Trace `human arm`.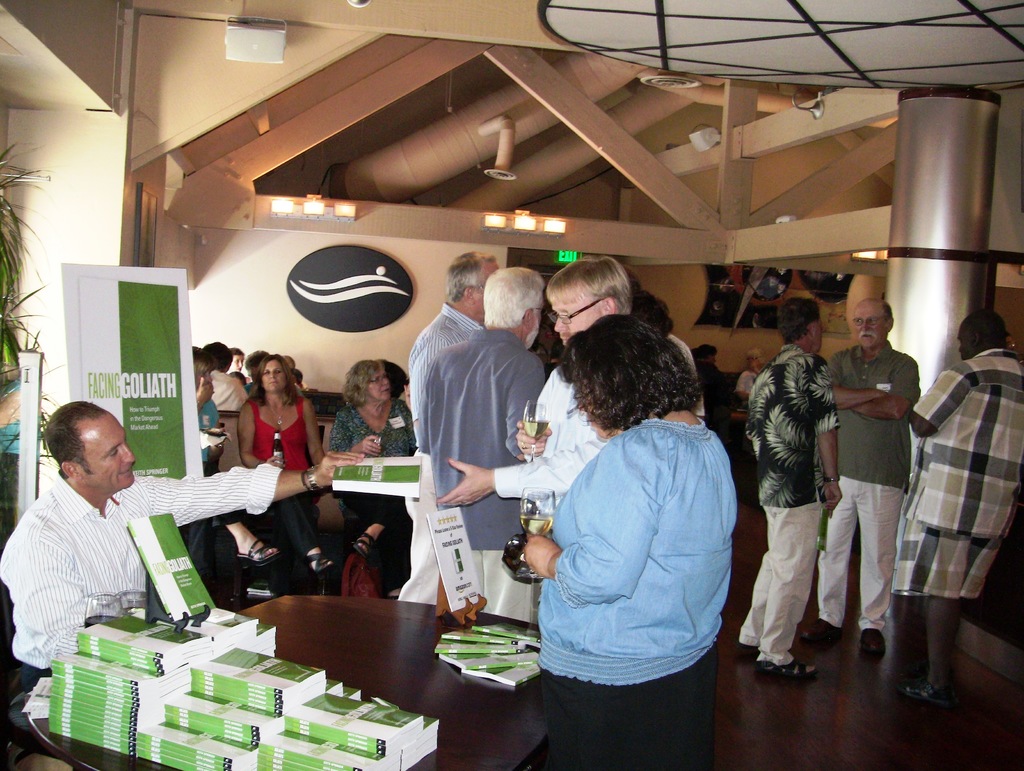
Traced to {"left": 518, "top": 370, "right": 554, "bottom": 454}.
